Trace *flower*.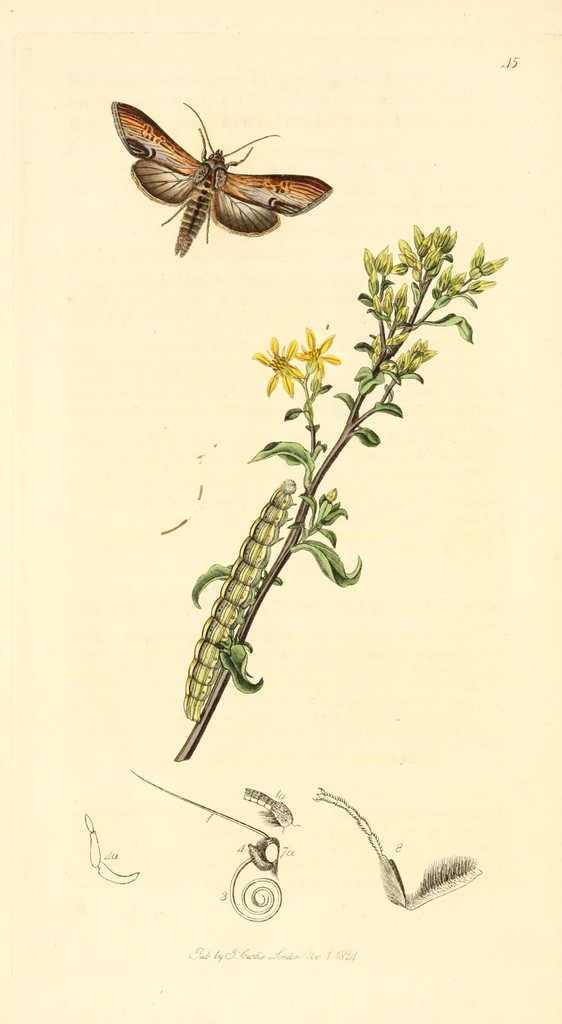
Traced to box(249, 331, 305, 408).
